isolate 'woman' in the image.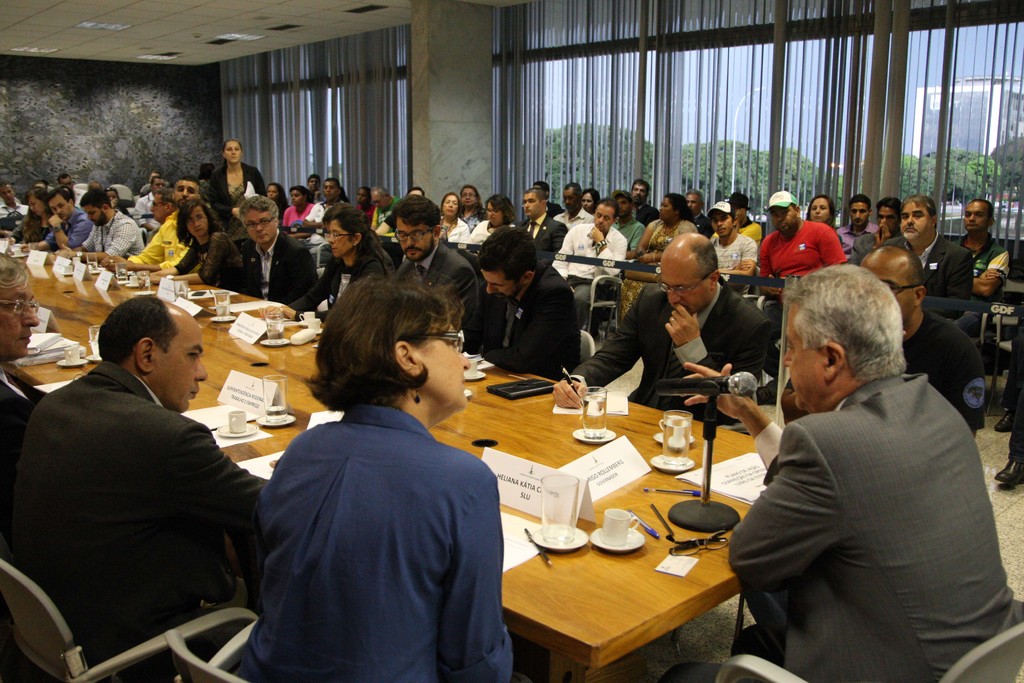
Isolated region: <box>805,195,846,245</box>.
